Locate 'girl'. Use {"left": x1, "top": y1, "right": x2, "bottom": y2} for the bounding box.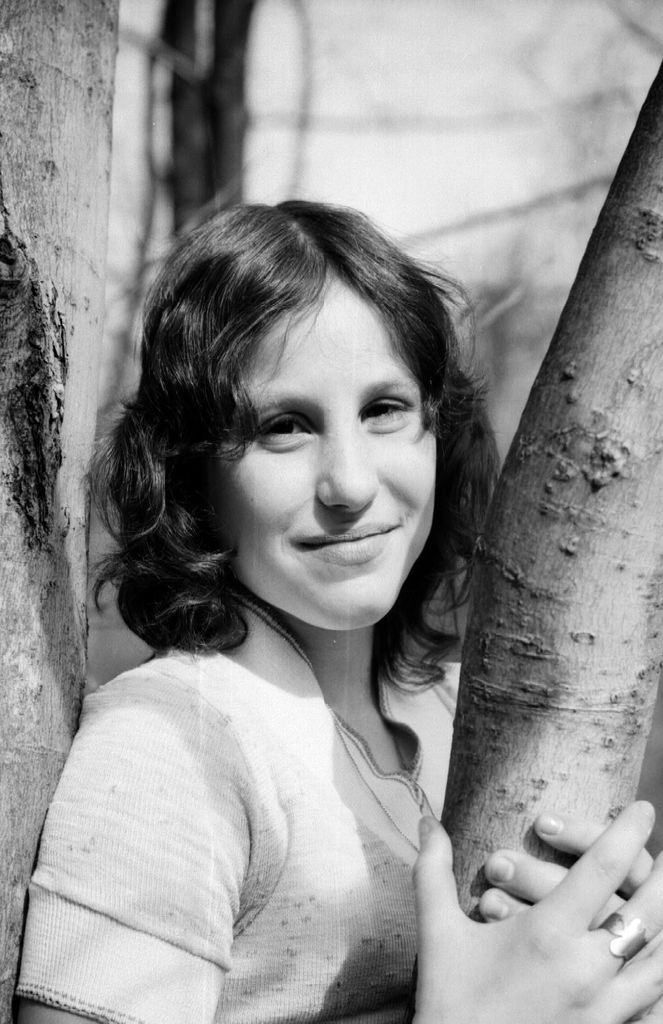
{"left": 13, "top": 195, "right": 662, "bottom": 1023}.
